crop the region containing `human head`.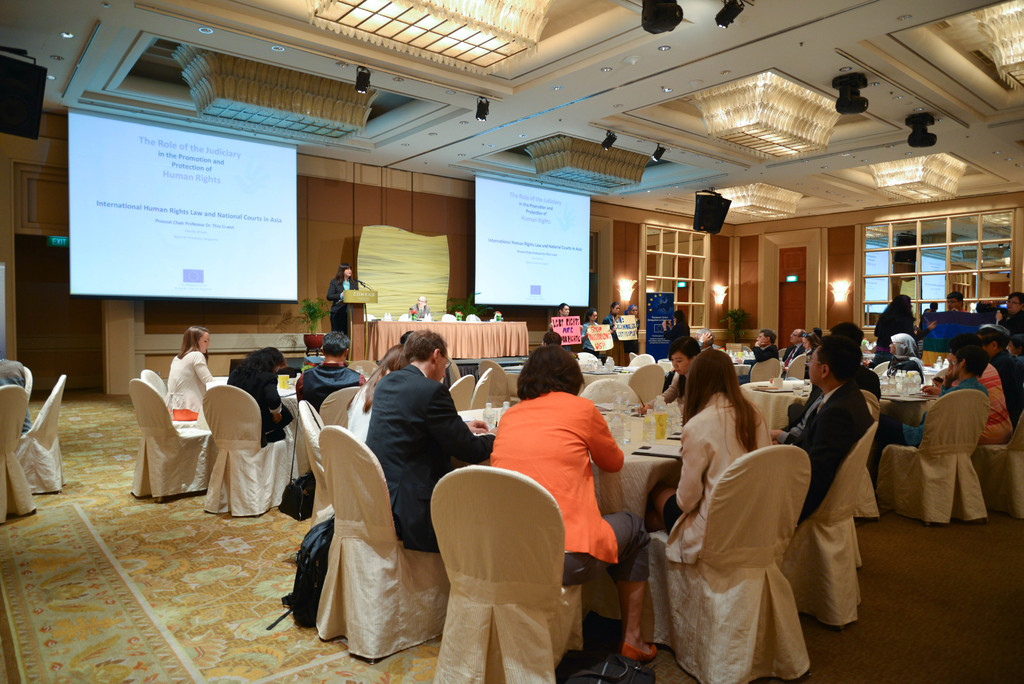
Crop region: (left=609, top=302, right=618, bottom=314).
